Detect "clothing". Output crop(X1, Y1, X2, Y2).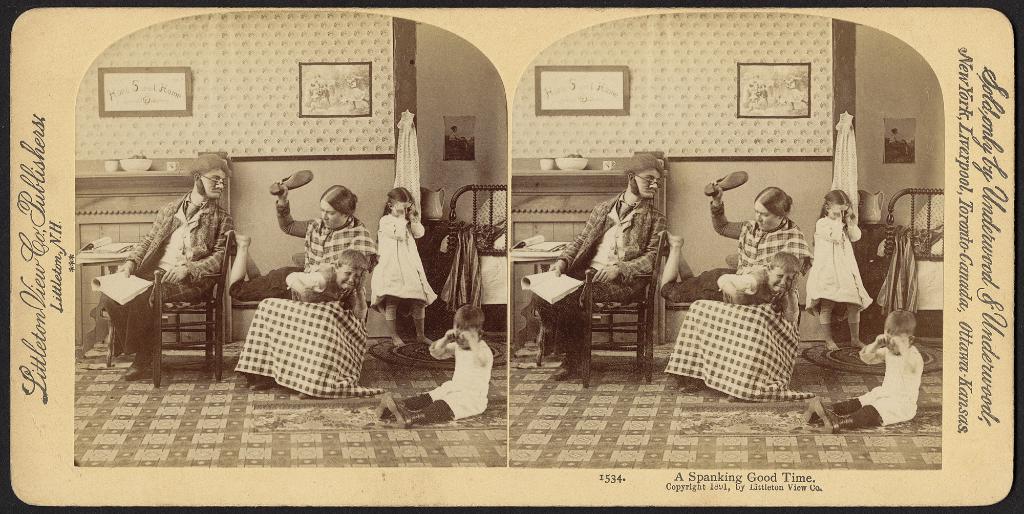
crop(448, 130, 465, 144).
